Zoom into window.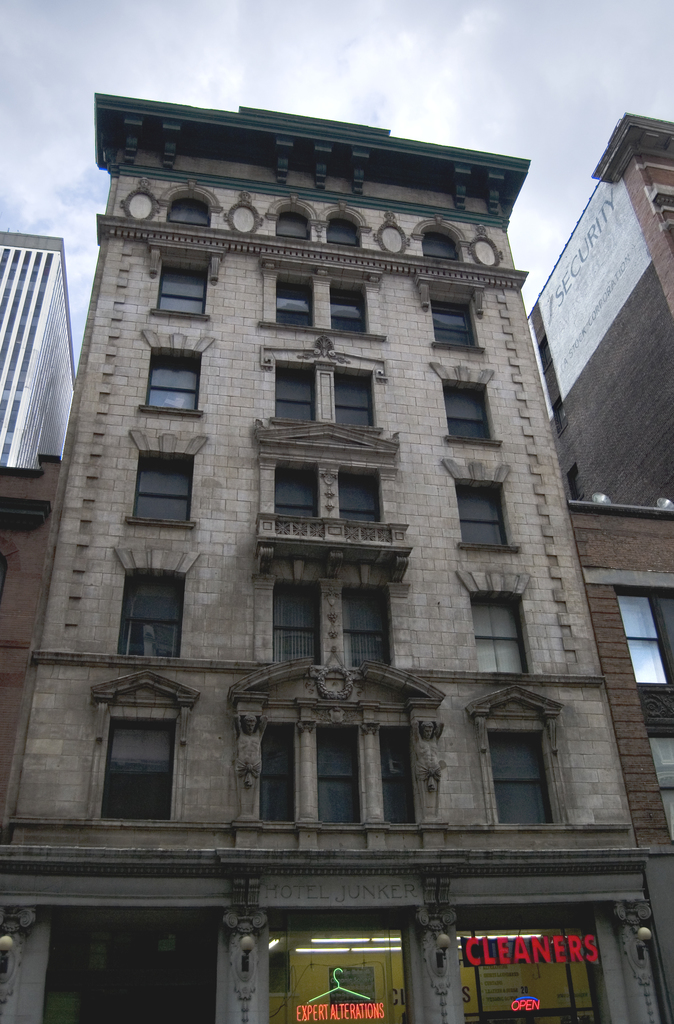
Zoom target: pyautogui.locateOnScreen(151, 258, 207, 319).
